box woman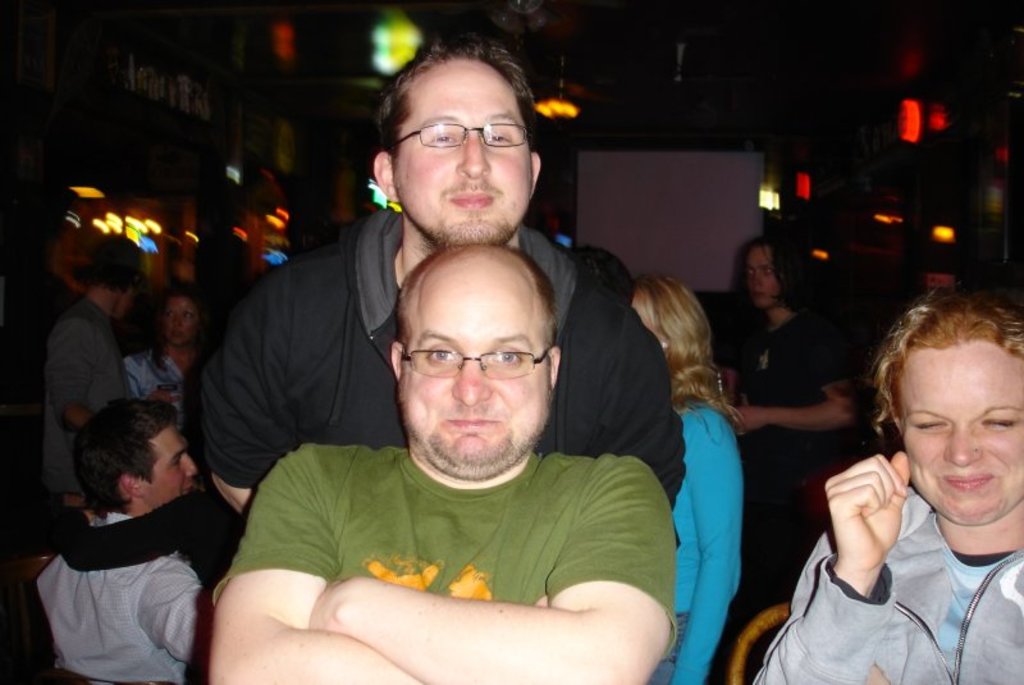
756,294,1023,684
